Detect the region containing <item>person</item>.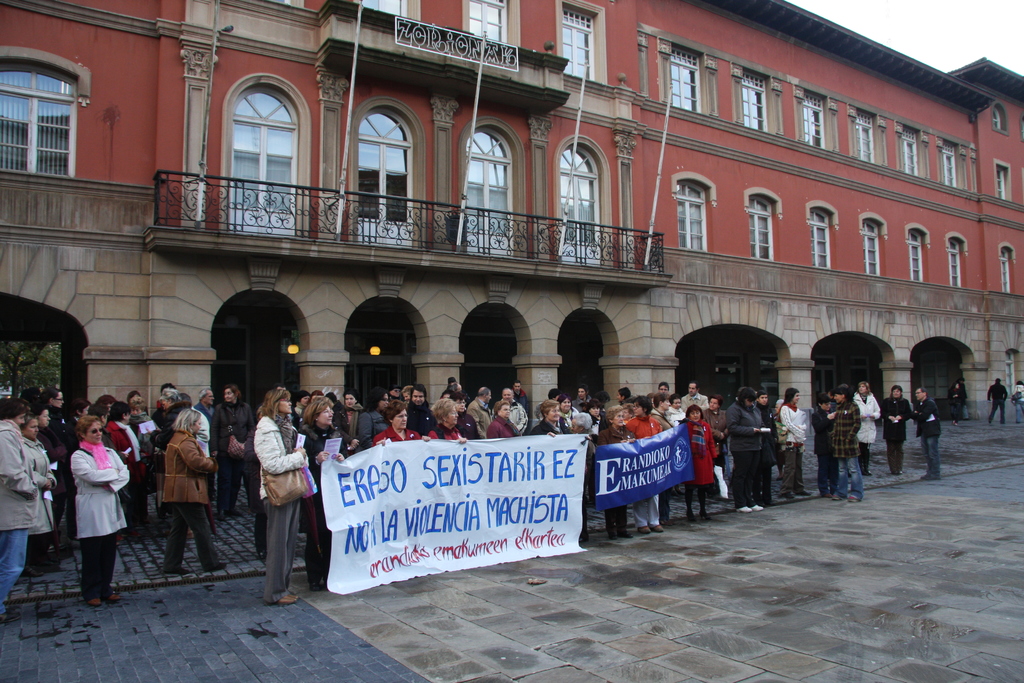
left=423, top=402, right=463, bottom=443.
